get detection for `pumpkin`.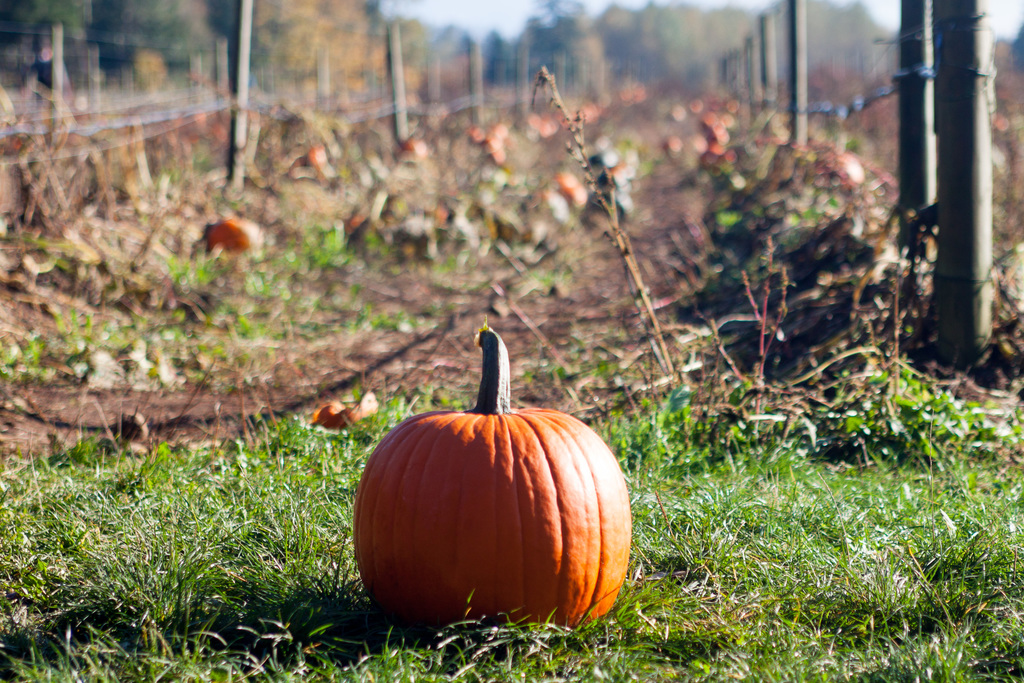
Detection: (x1=553, y1=173, x2=588, y2=207).
